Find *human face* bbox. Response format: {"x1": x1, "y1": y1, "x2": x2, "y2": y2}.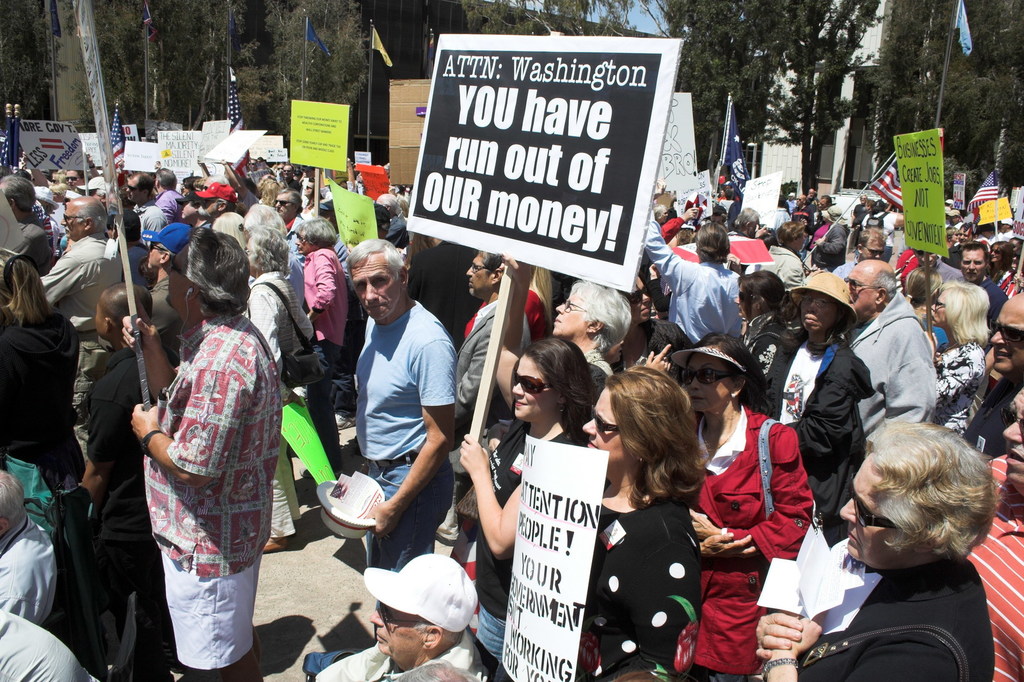
{"x1": 554, "y1": 298, "x2": 593, "y2": 338}.
